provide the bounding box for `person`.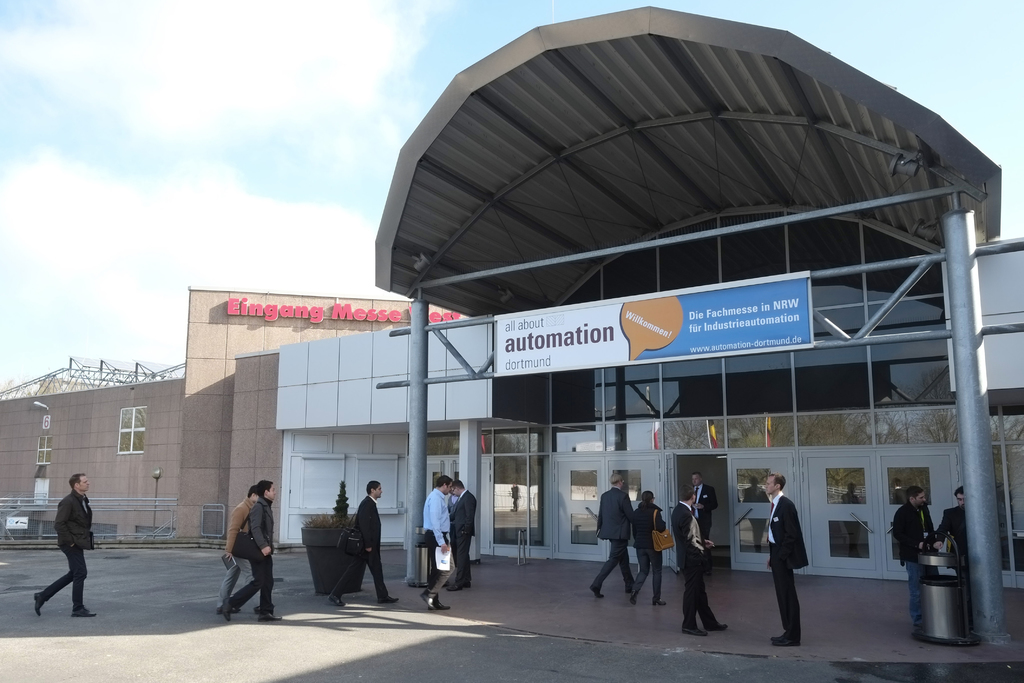
box=[447, 477, 477, 592].
